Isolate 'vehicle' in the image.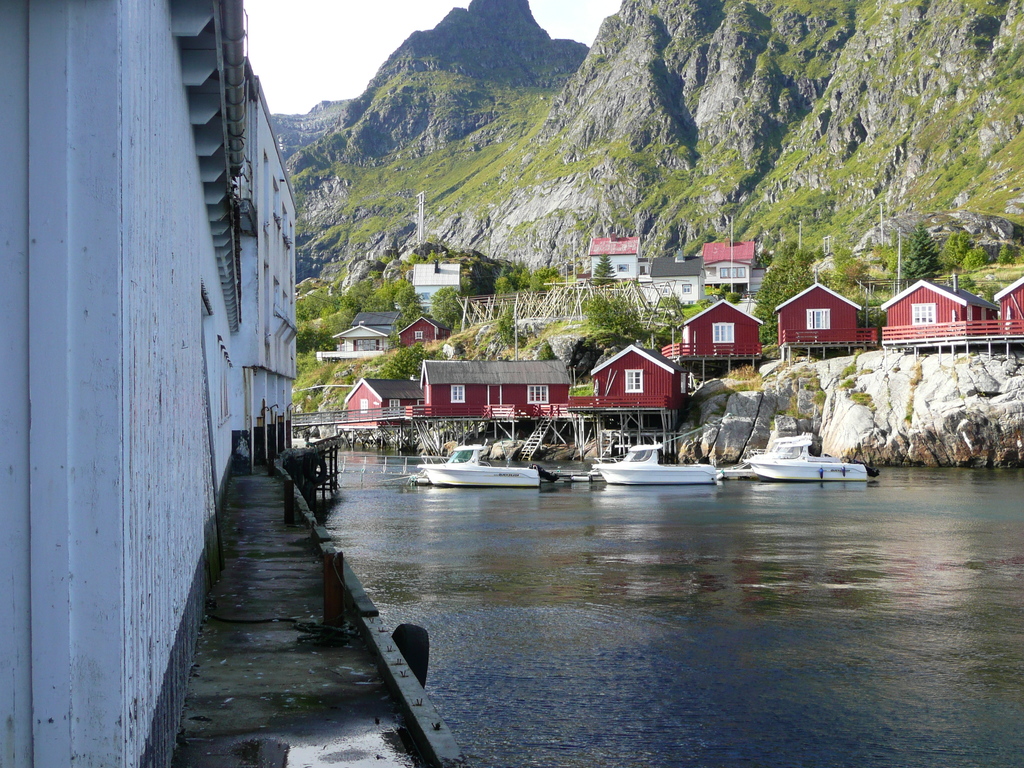
Isolated region: 745 431 883 482.
